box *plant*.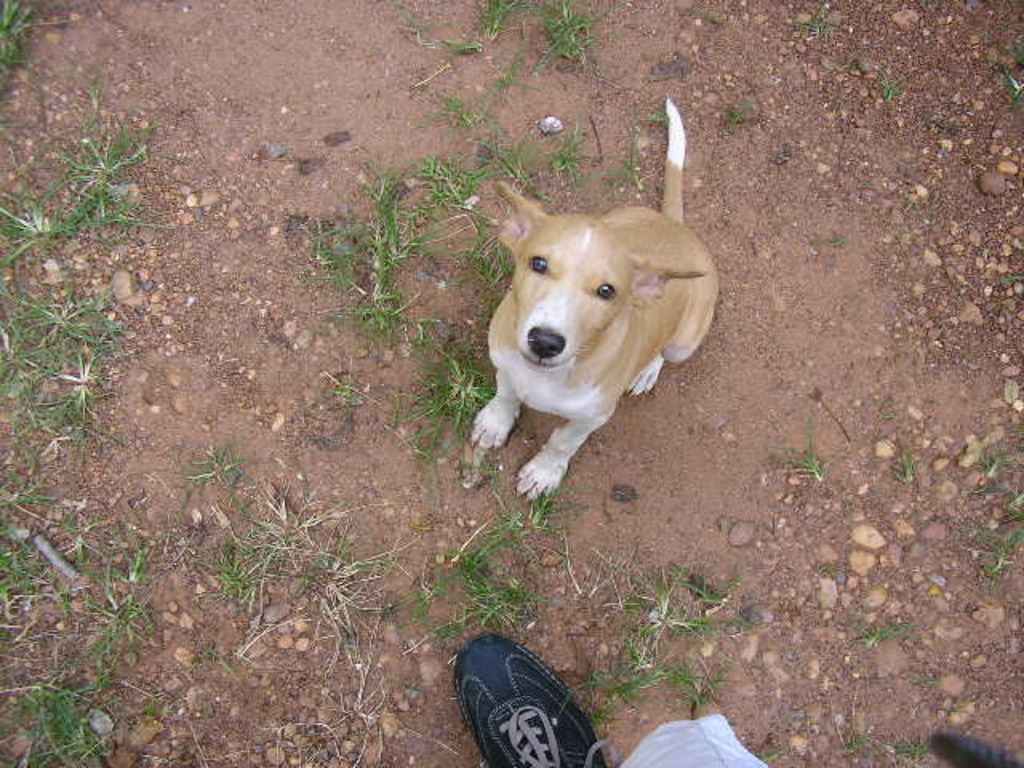
(446,131,576,221).
